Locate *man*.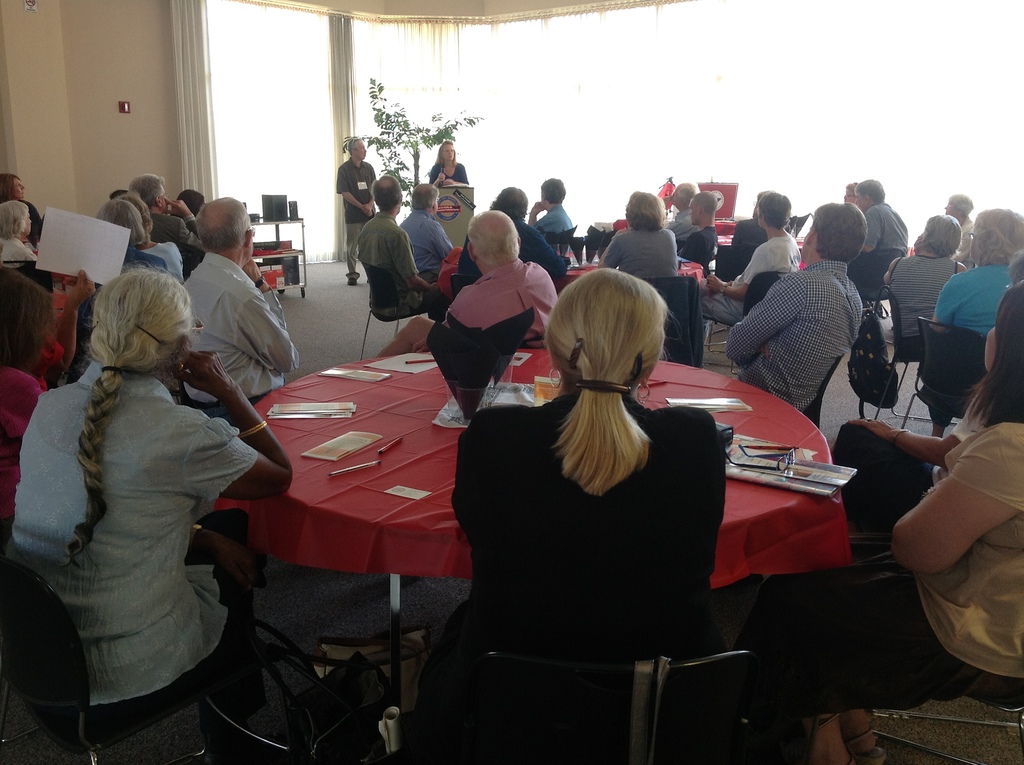
Bounding box: [left=723, top=198, right=860, bottom=421].
